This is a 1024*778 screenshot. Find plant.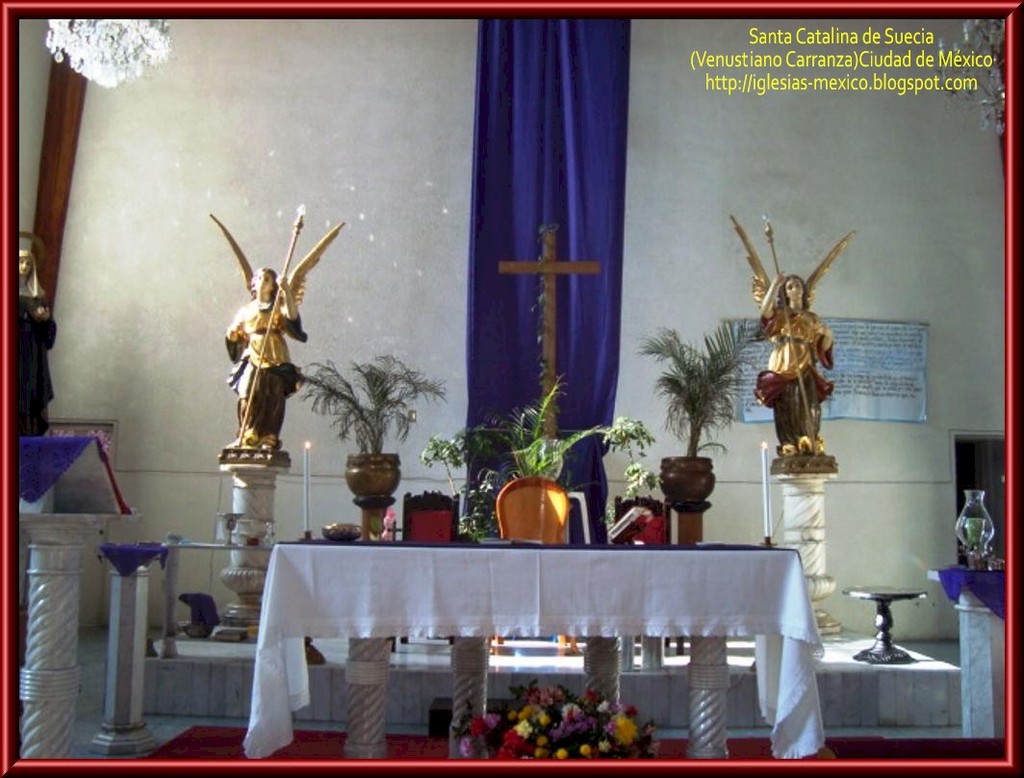
Bounding box: left=420, top=437, right=498, bottom=496.
